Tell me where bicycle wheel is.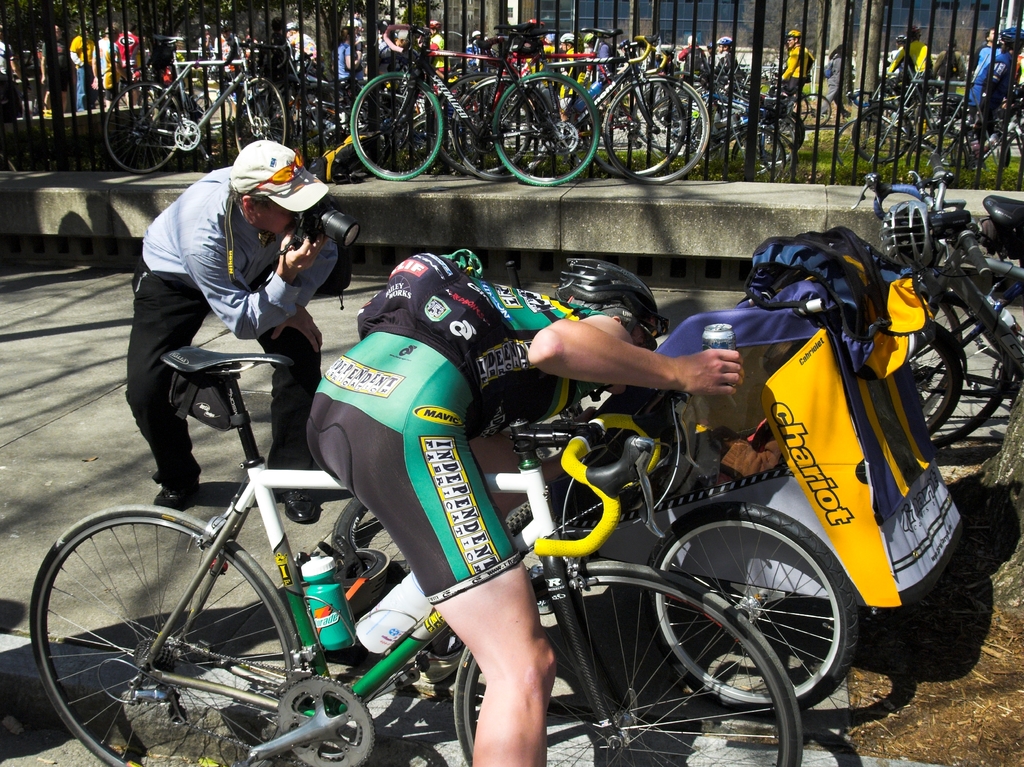
bicycle wheel is at rect(647, 506, 860, 718).
